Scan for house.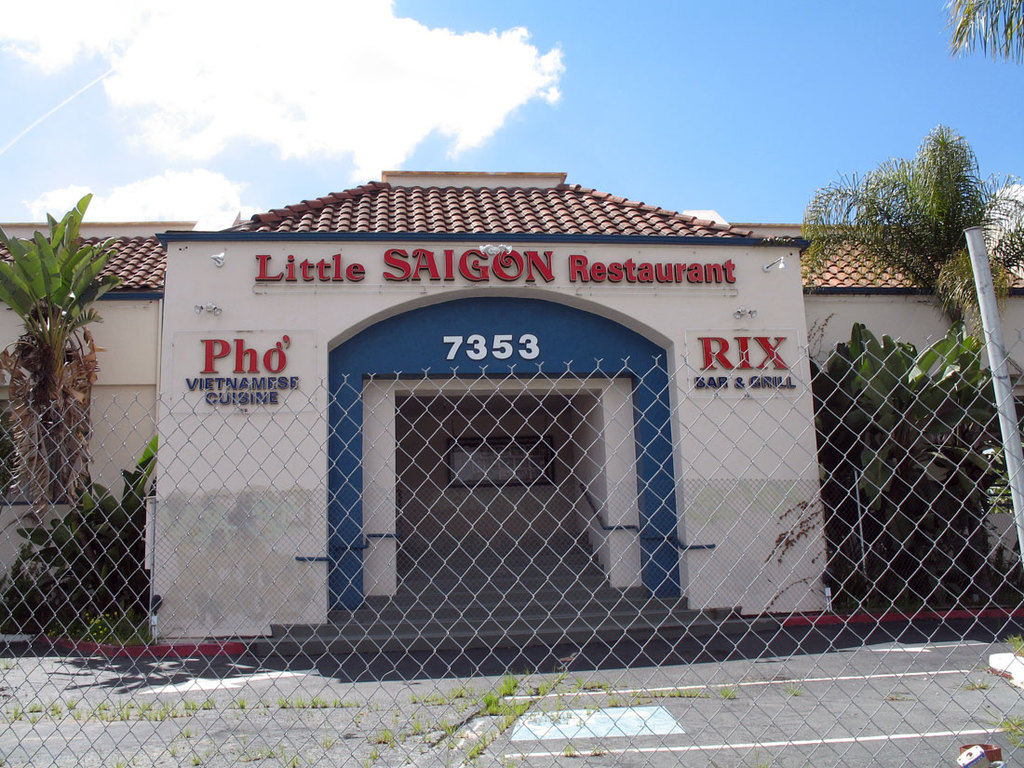
Scan result: select_region(66, 84, 892, 687).
